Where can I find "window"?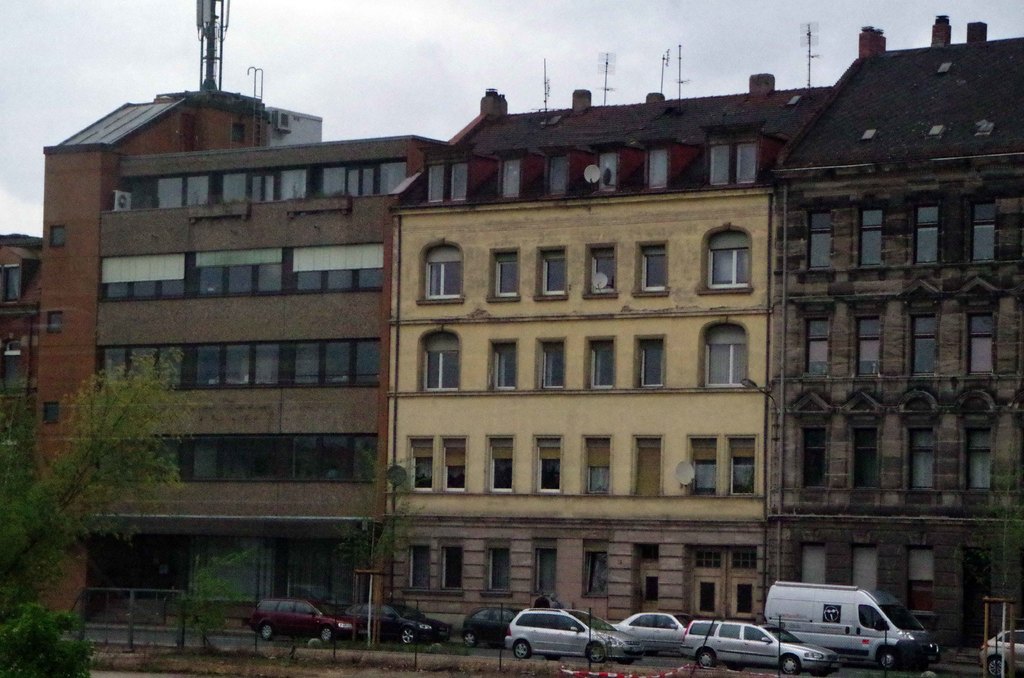
You can find it at bbox=[50, 224, 65, 247].
